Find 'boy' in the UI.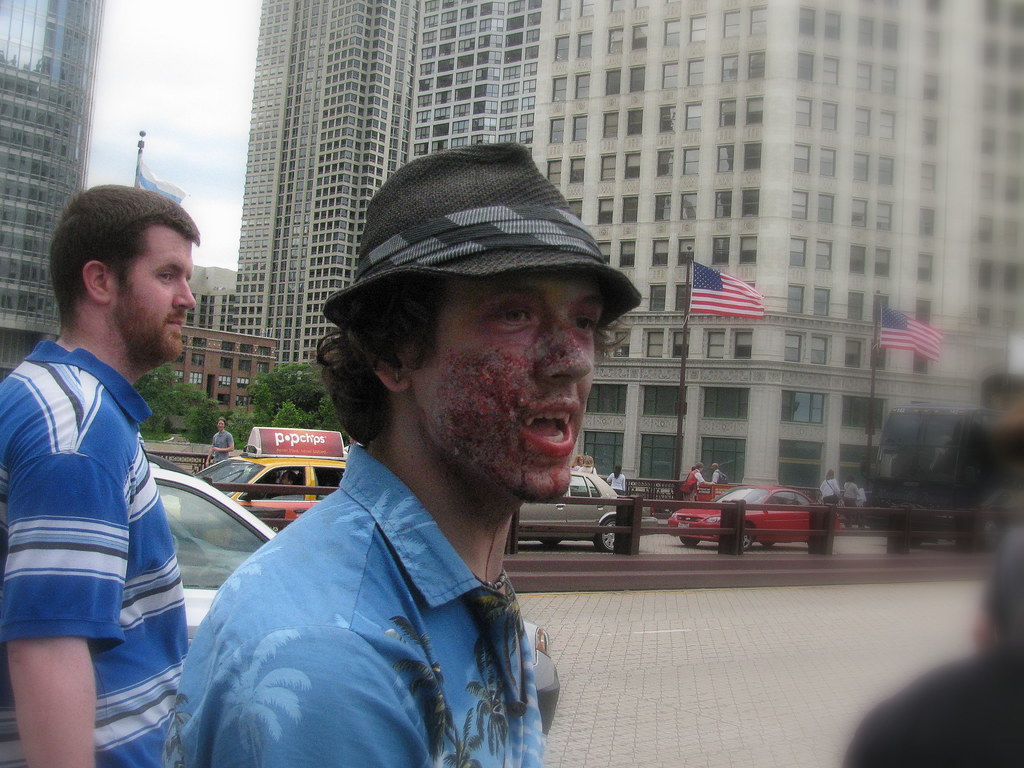
UI element at crop(204, 418, 239, 472).
